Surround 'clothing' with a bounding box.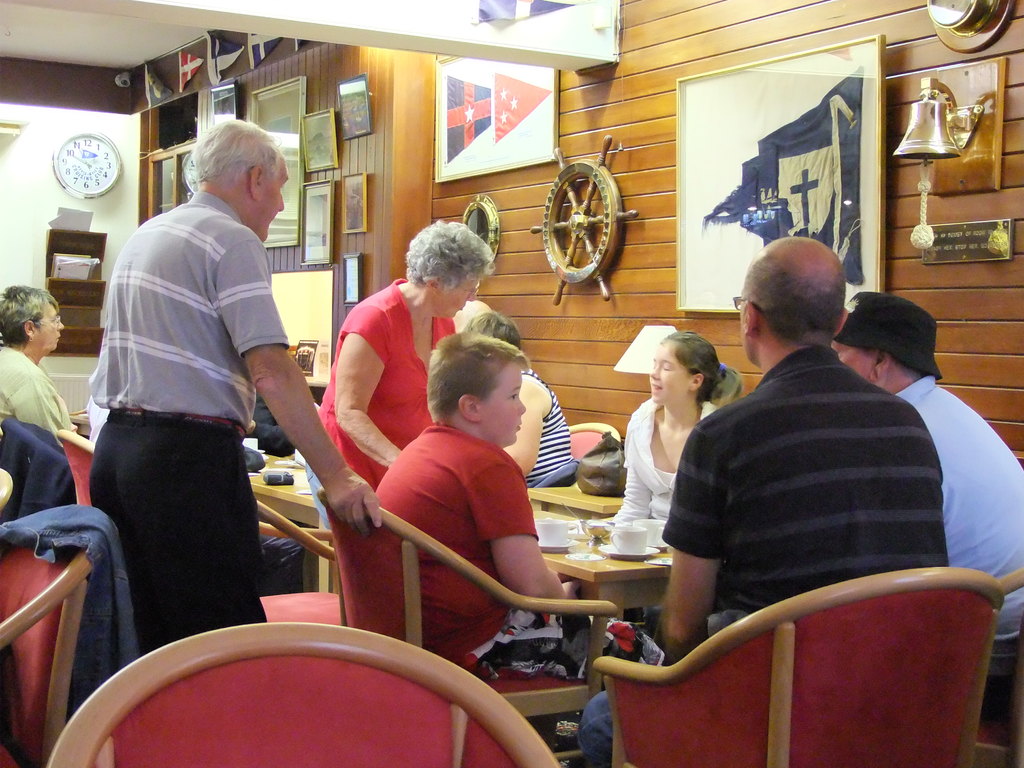
(613,394,717,529).
